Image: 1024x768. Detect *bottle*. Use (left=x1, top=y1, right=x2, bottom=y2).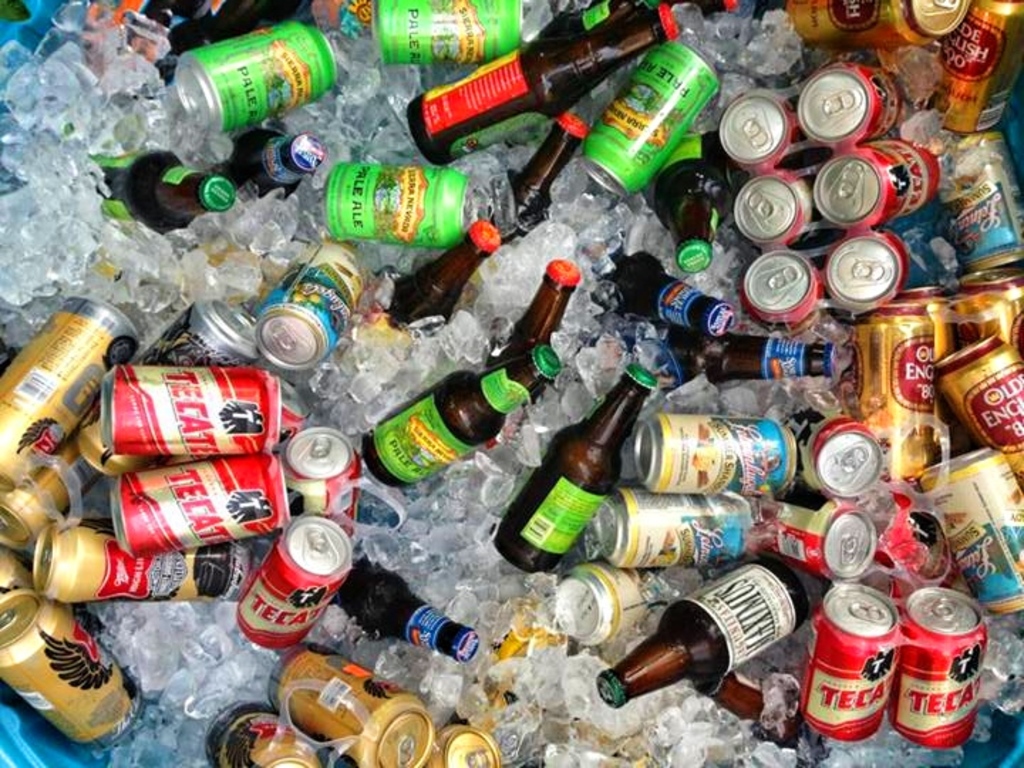
(left=338, top=220, right=508, bottom=364).
